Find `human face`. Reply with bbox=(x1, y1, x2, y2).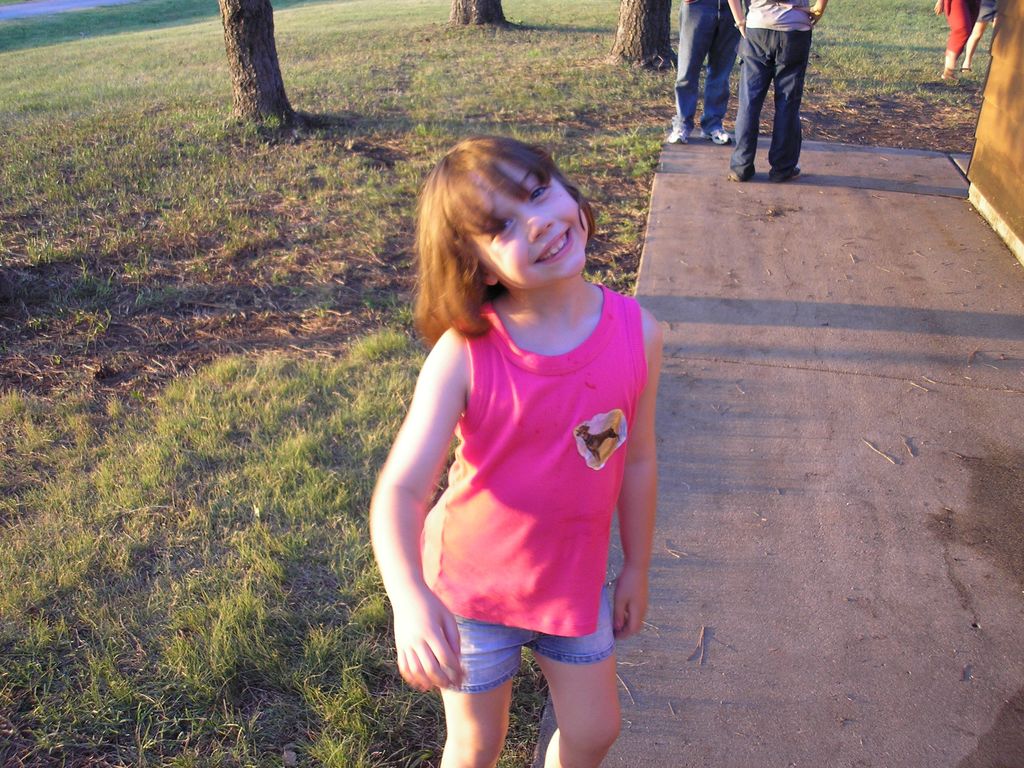
bbox=(457, 156, 589, 289).
